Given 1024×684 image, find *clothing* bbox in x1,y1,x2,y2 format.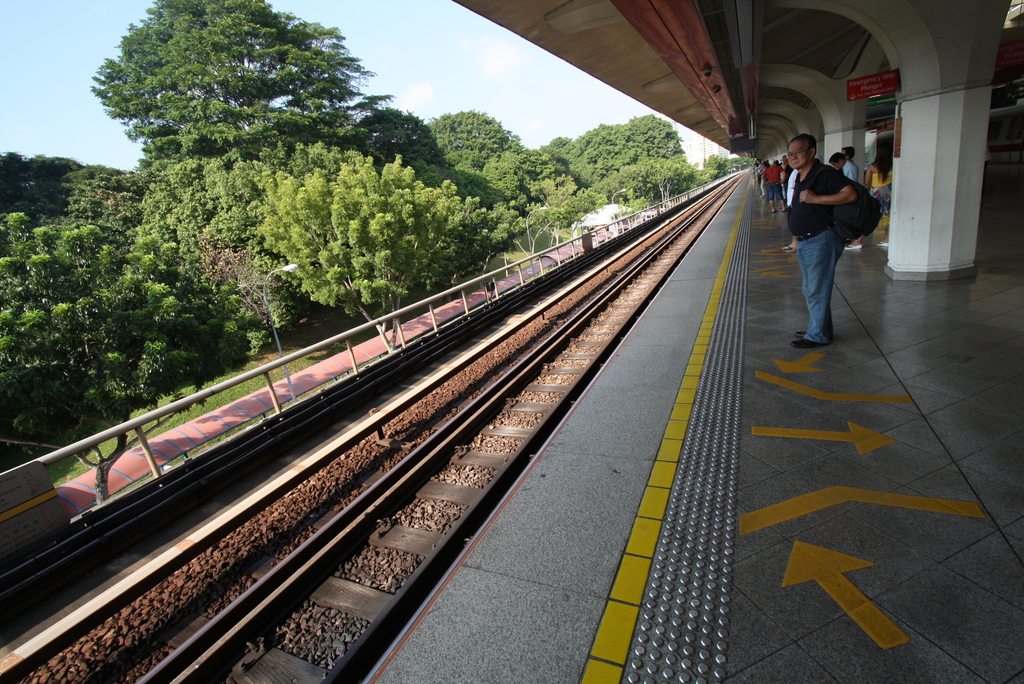
788,170,797,221.
